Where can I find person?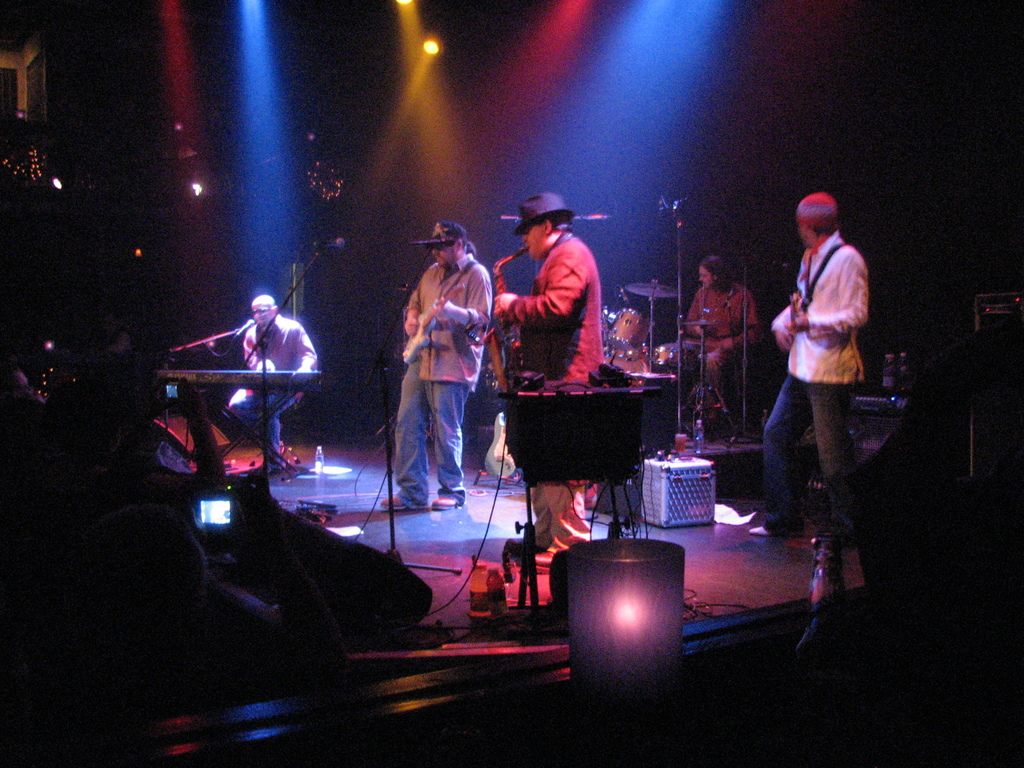
You can find it at BBox(486, 193, 613, 563).
